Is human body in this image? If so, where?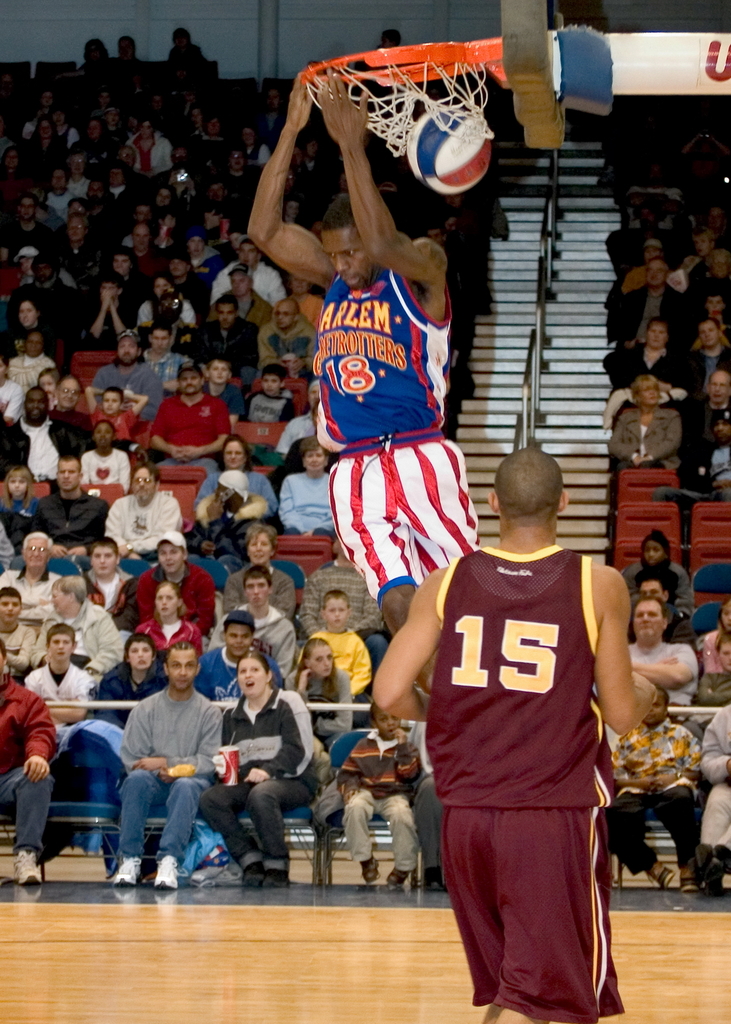
Yes, at (366,440,655,1015).
